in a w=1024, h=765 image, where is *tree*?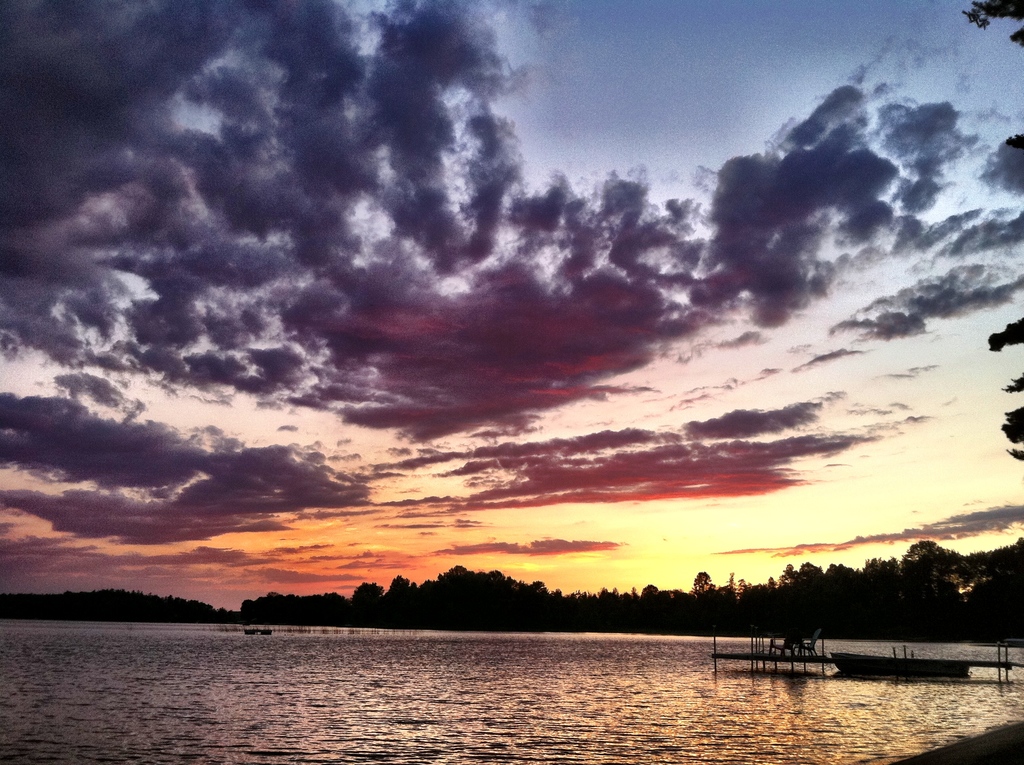
<region>375, 572, 417, 628</region>.
